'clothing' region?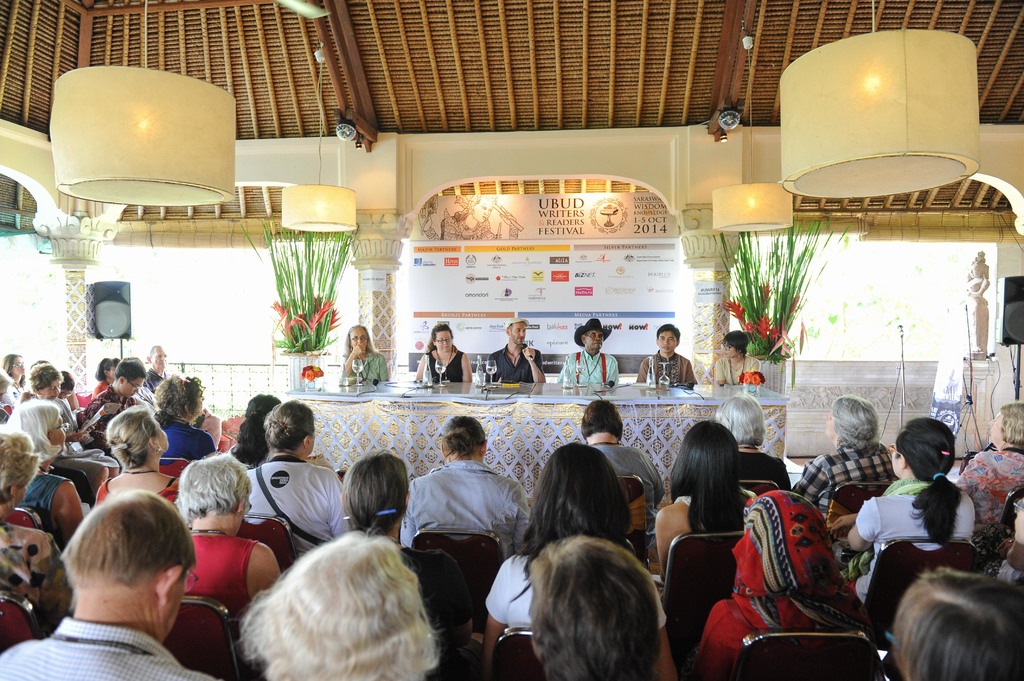
x1=727 y1=483 x2=880 y2=672
